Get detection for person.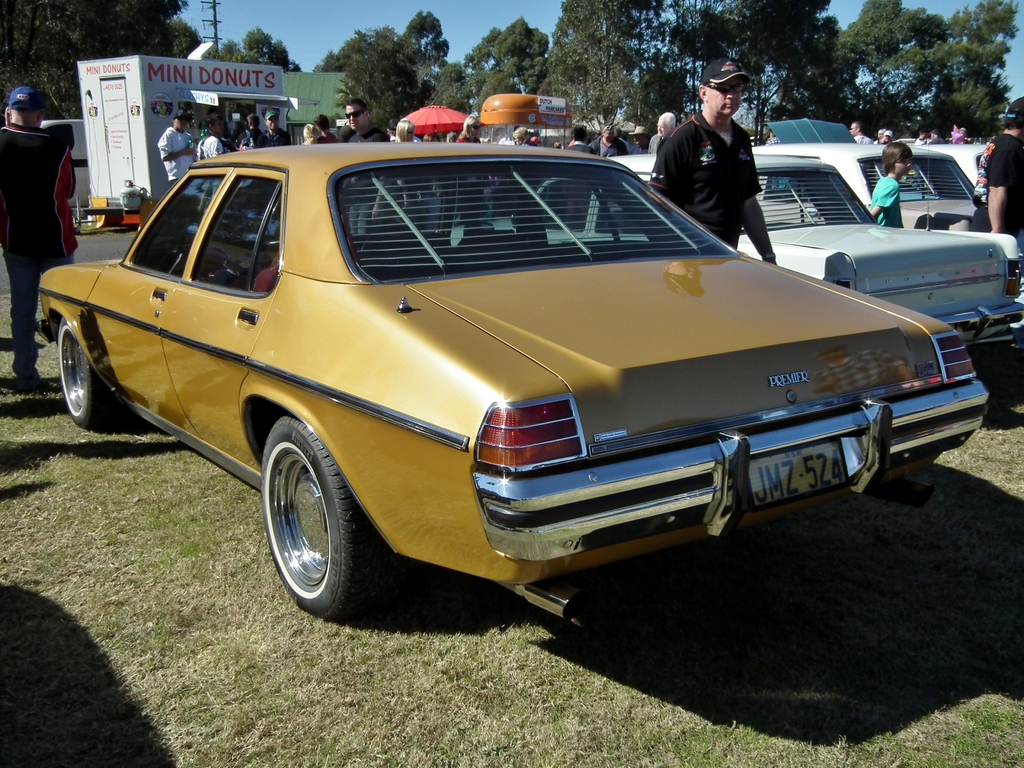
Detection: box(342, 100, 388, 148).
